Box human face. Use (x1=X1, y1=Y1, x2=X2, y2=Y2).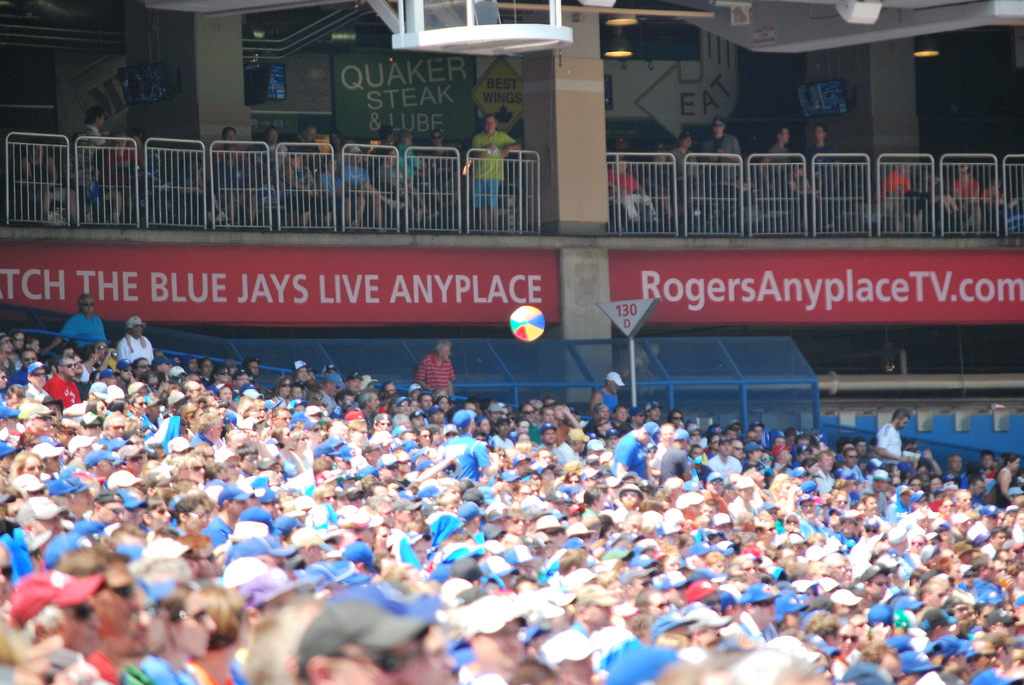
(x1=76, y1=354, x2=82, y2=374).
